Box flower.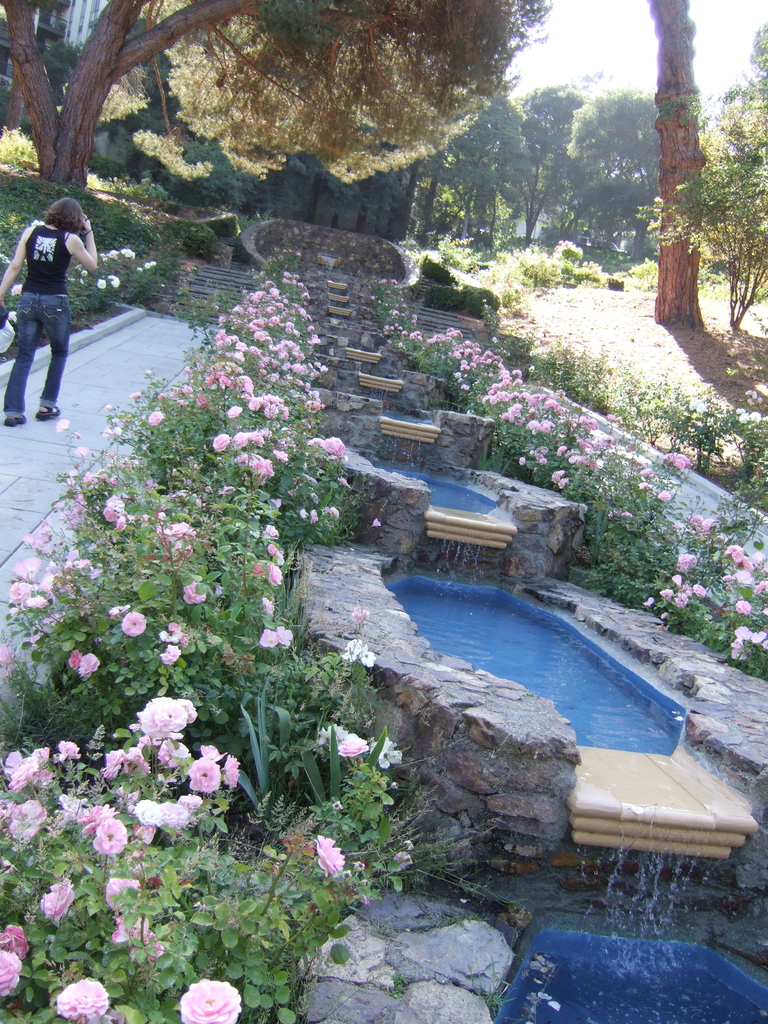
left=156, top=796, right=180, bottom=824.
